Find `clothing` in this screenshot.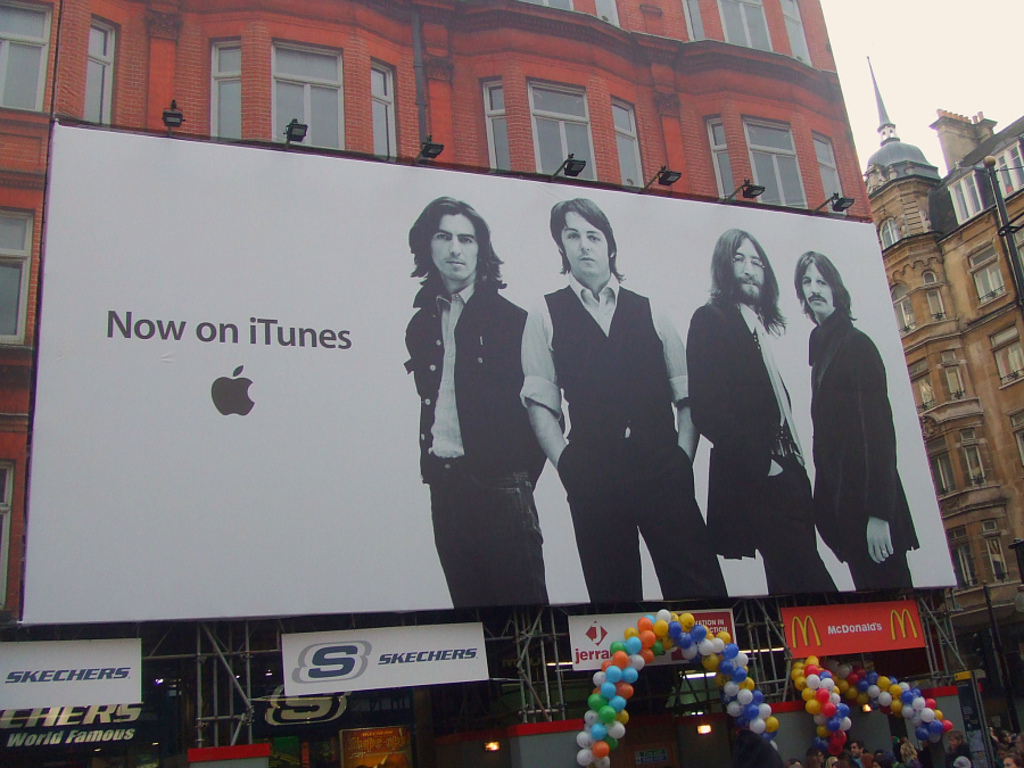
The bounding box for `clothing` is (left=800, top=263, right=911, bottom=587).
